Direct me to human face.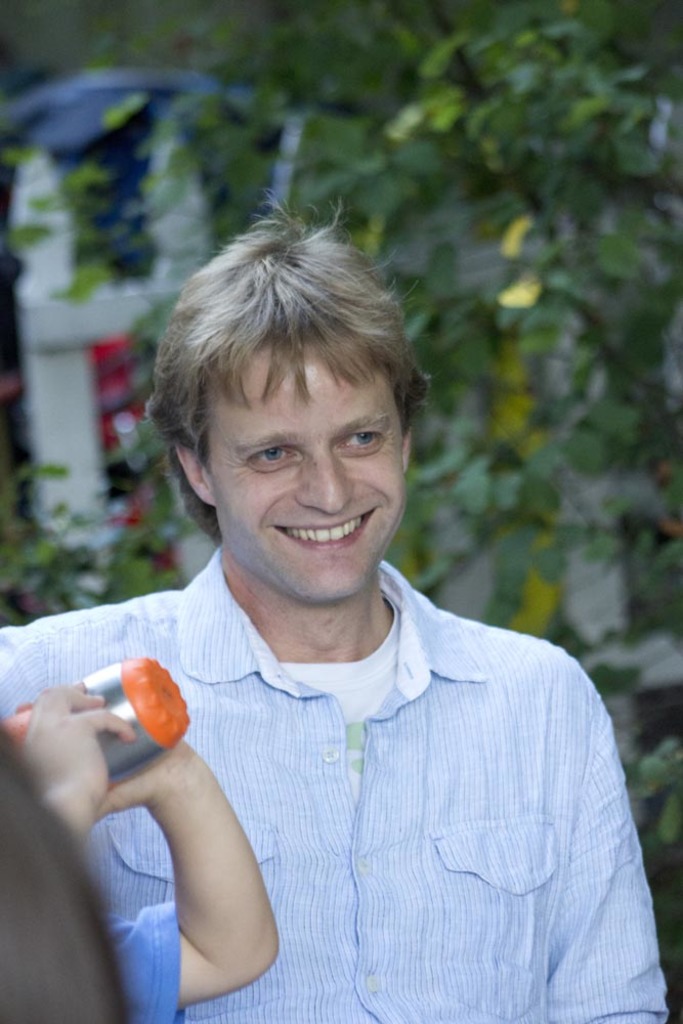
Direction: crop(206, 358, 410, 609).
